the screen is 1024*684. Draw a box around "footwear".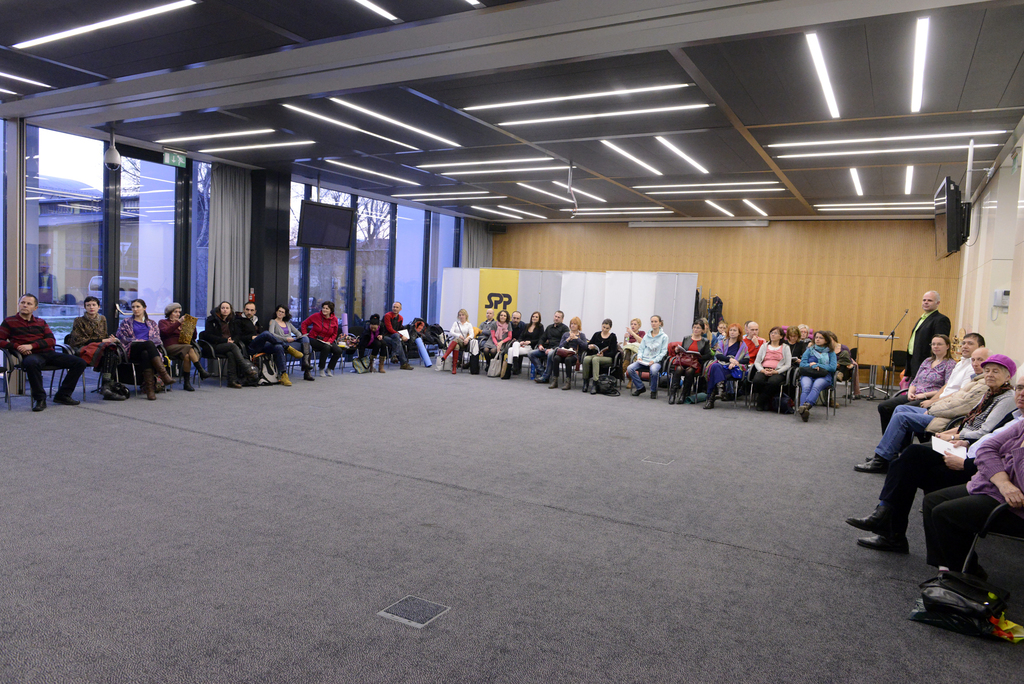
x1=94, y1=377, x2=110, y2=396.
